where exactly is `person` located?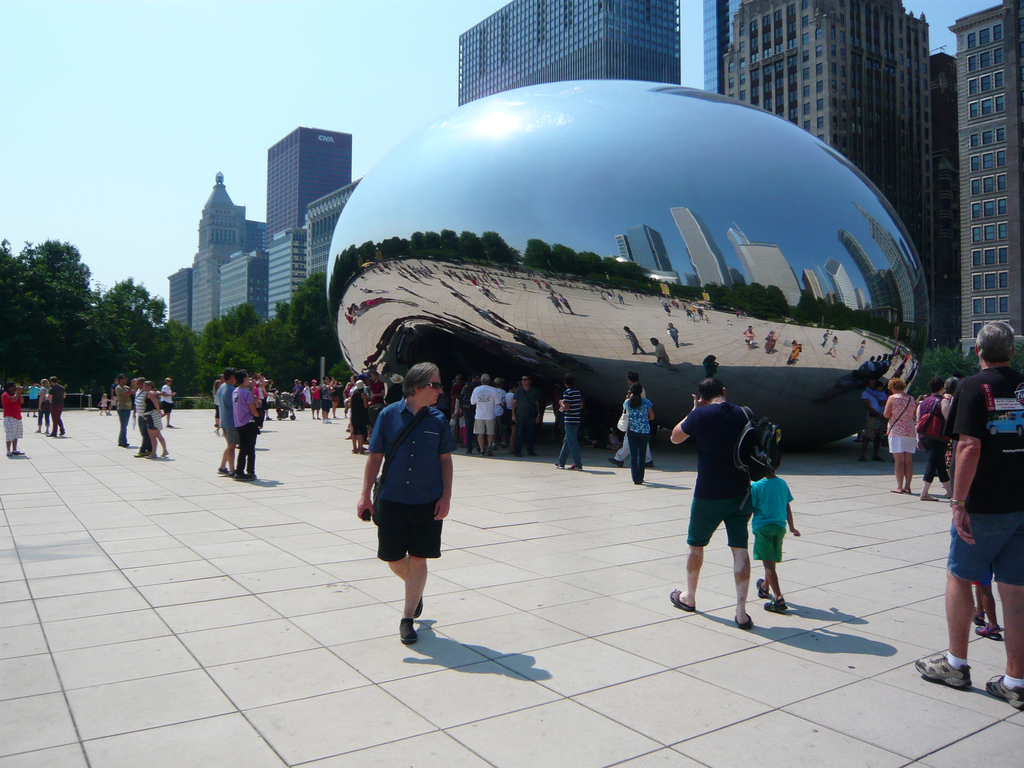
Its bounding box is locate(33, 384, 40, 413).
